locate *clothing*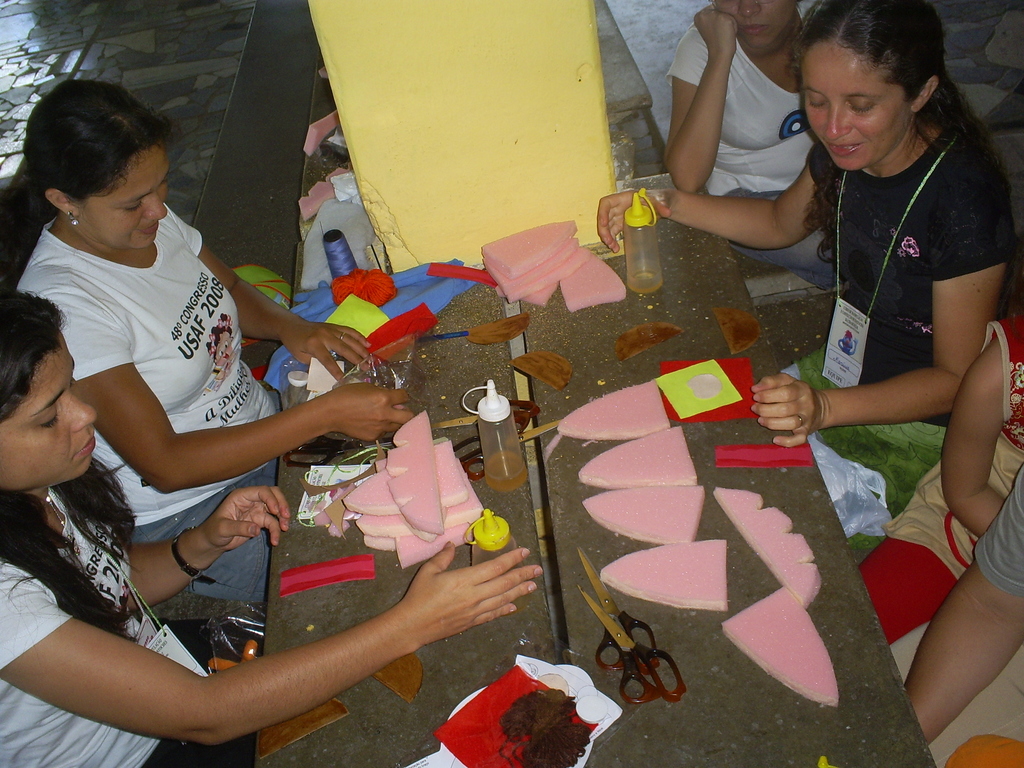
select_region(858, 316, 1023, 643)
